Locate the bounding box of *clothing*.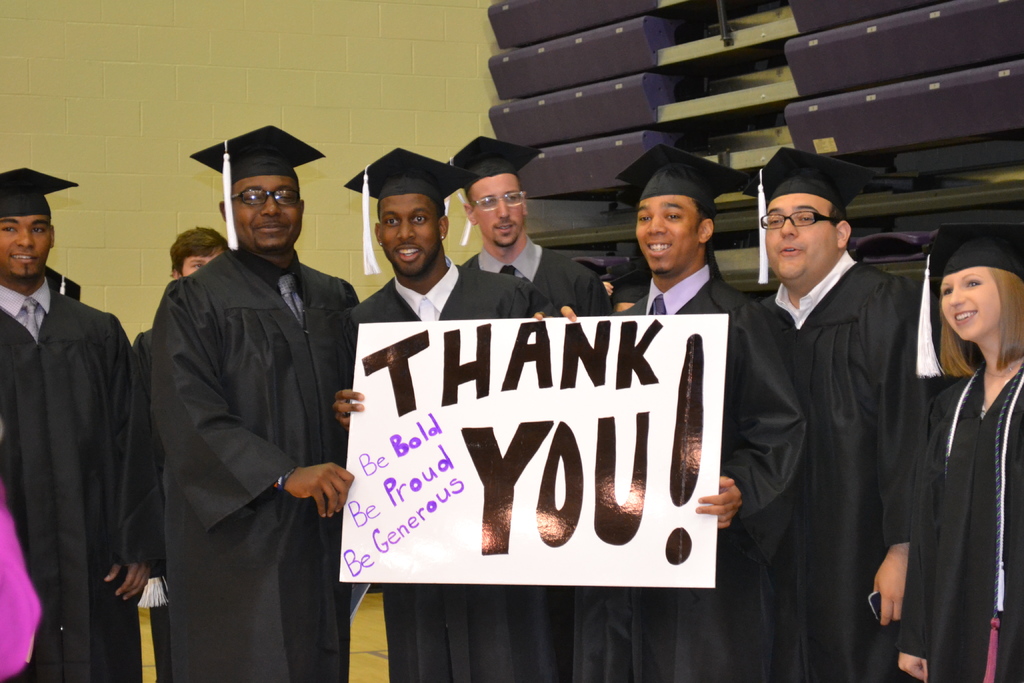
Bounding box: box=[0, 276, 163, 682].
